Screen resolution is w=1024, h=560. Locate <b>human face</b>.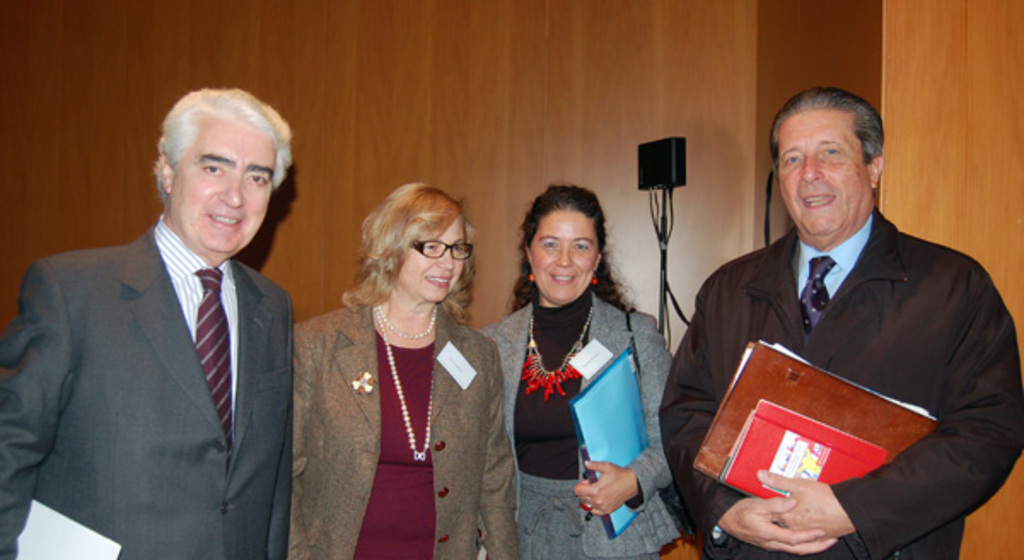
bbox=(399, 217, 463, 300).
